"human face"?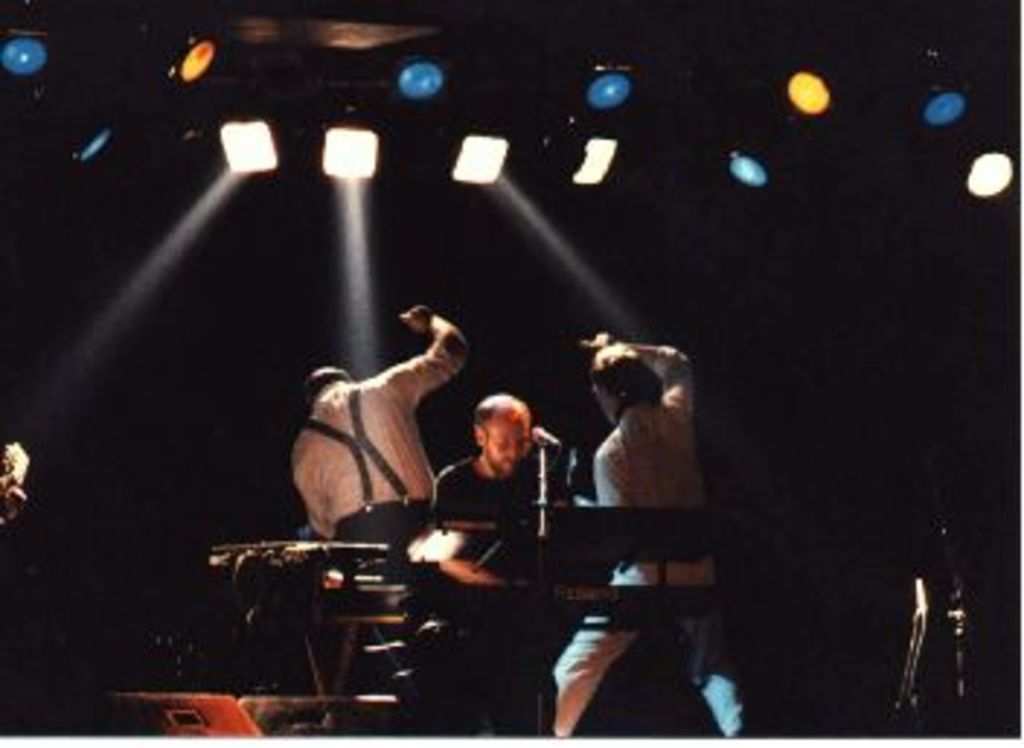
<box>483,410,529,474</box>
